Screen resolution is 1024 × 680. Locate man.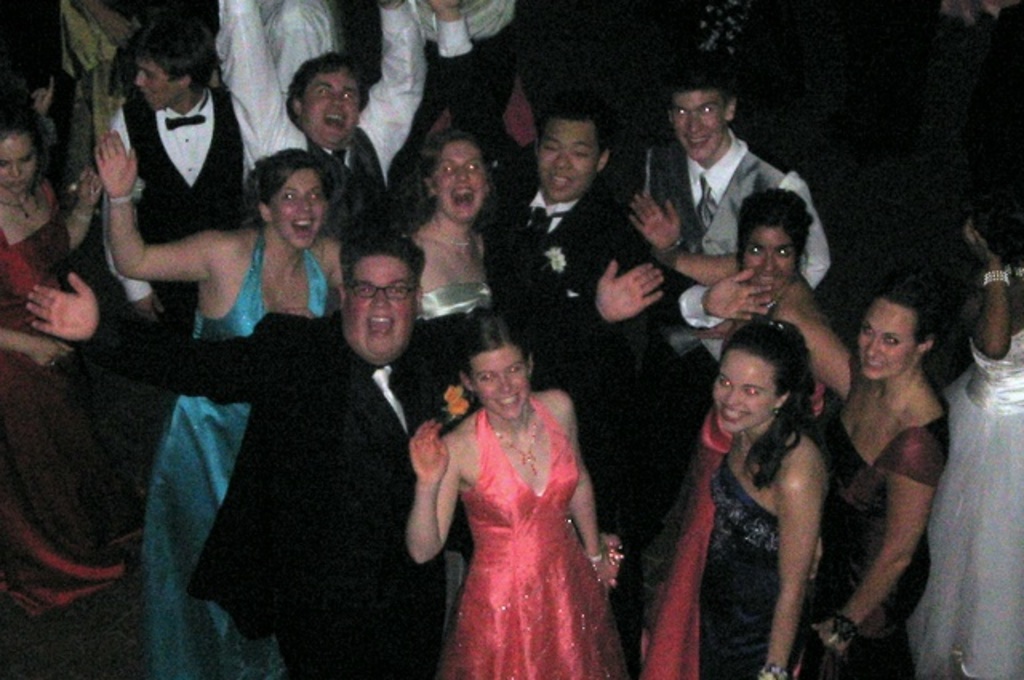
<bbox>632, 77, 816, 344</bbox>.
